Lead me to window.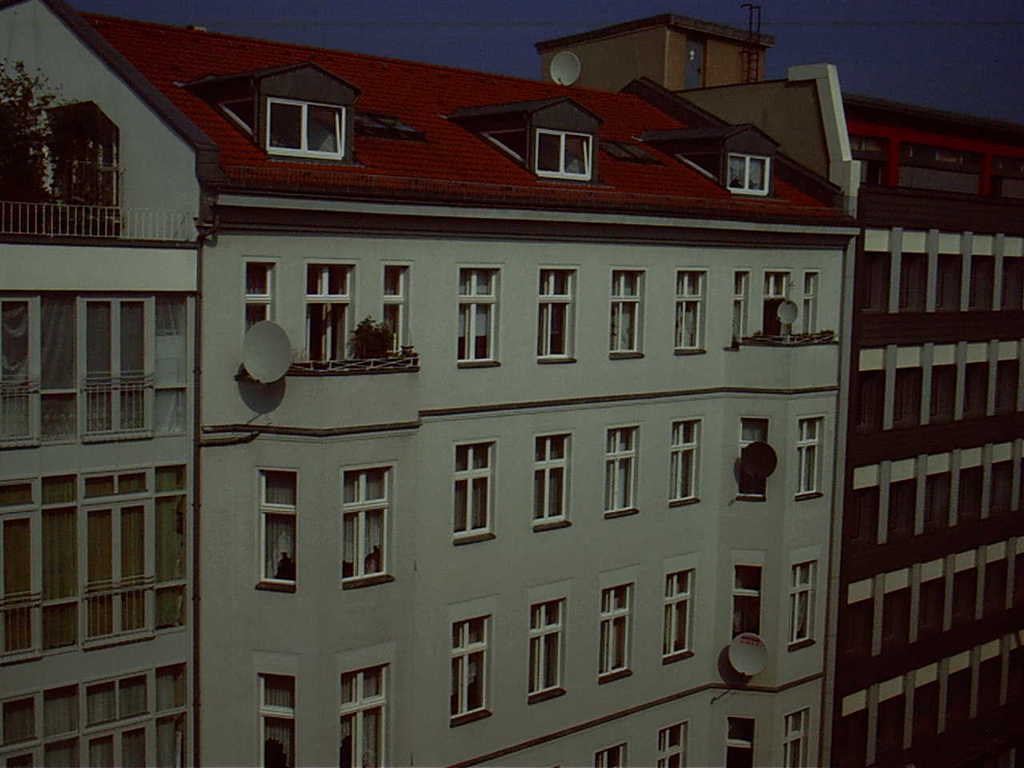
Lead to {"x1": 594, "y1": 740, "x2": 630, "y2": 767}.
